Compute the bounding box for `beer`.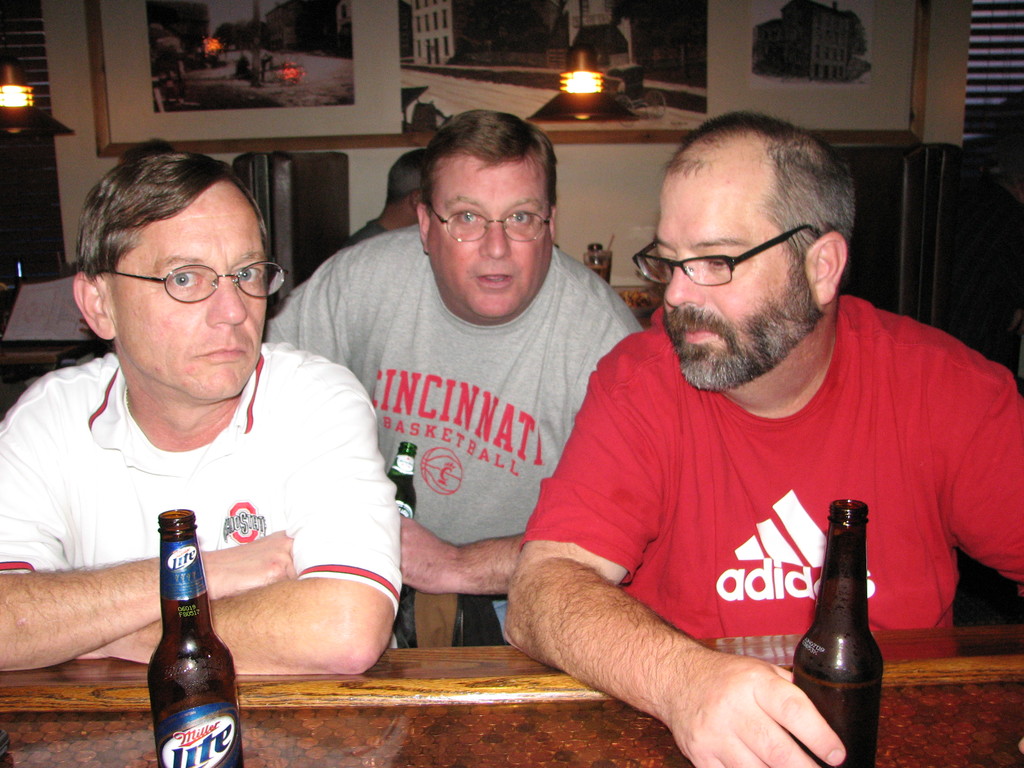
[379,431,417,524].
